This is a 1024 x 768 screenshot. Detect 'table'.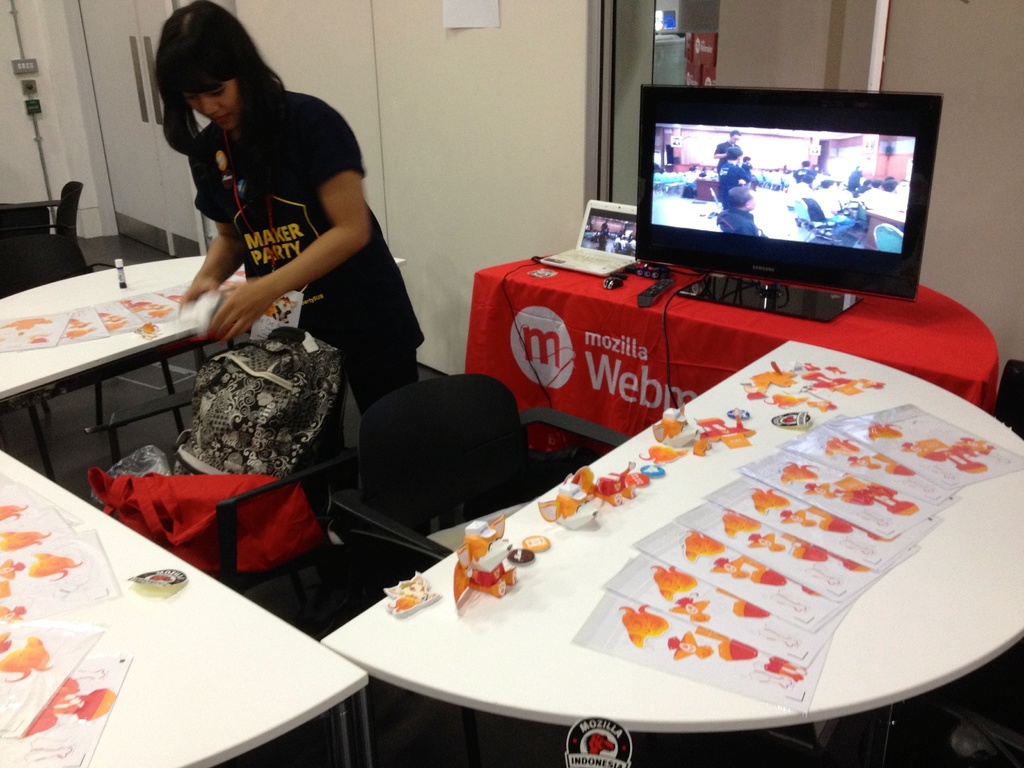
(left=461, top=249, right=1003, bottom=457).
